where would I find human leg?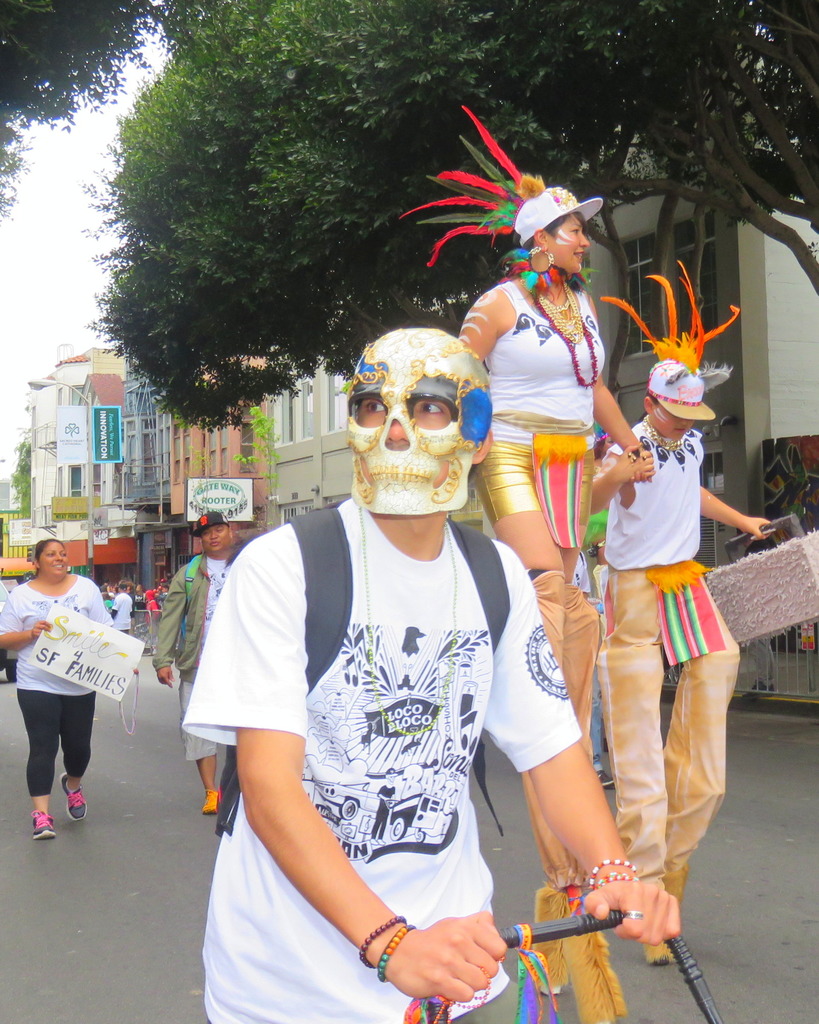
At bbox=[66, 698, 90, 827].
